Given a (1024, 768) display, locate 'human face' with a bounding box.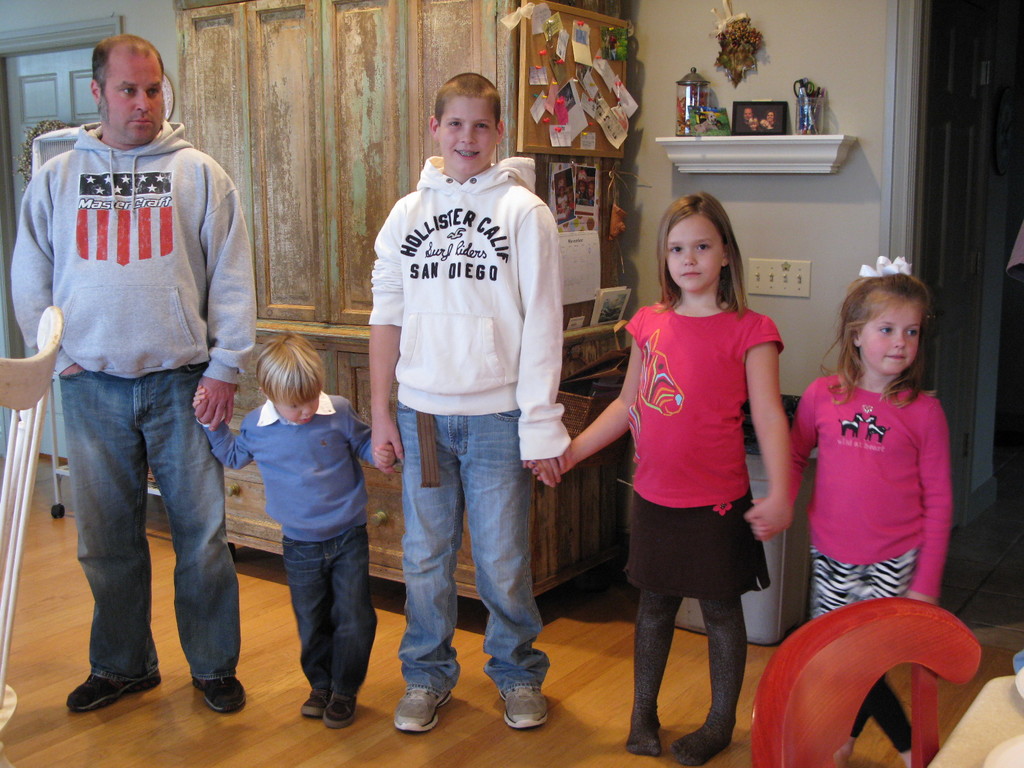
Located: {"x1": 279, "y1": 394, "x2": 321, "y2": 420}.
